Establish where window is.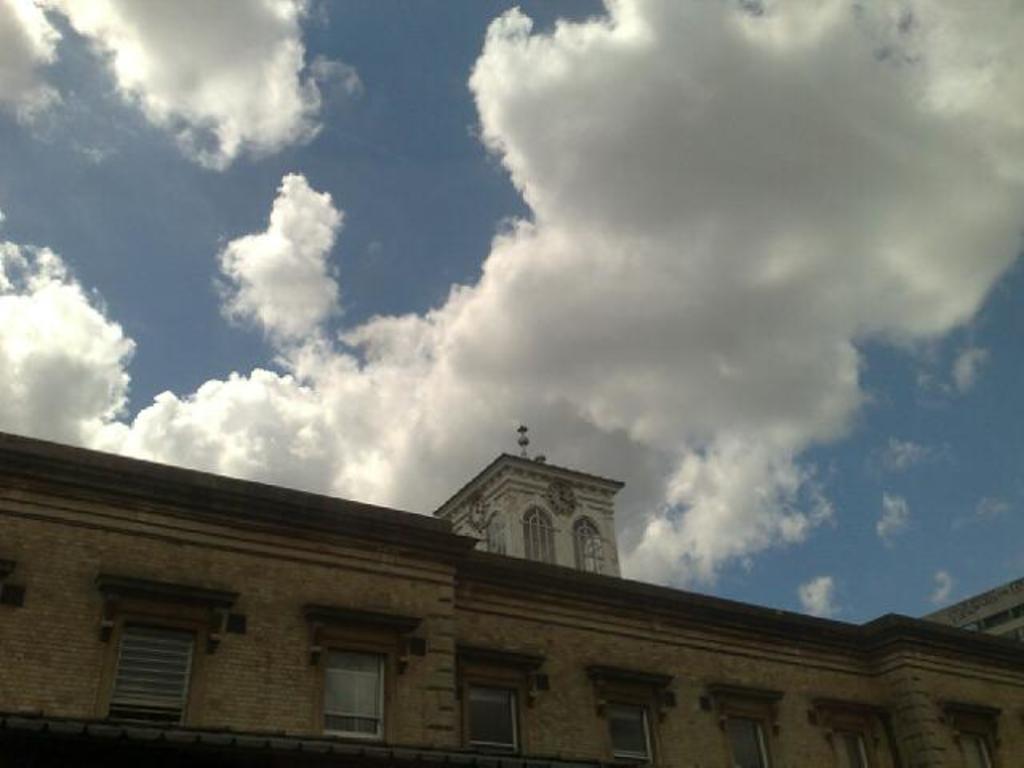
Established at <bbox>318, 648, 386, 741</bbox>.
